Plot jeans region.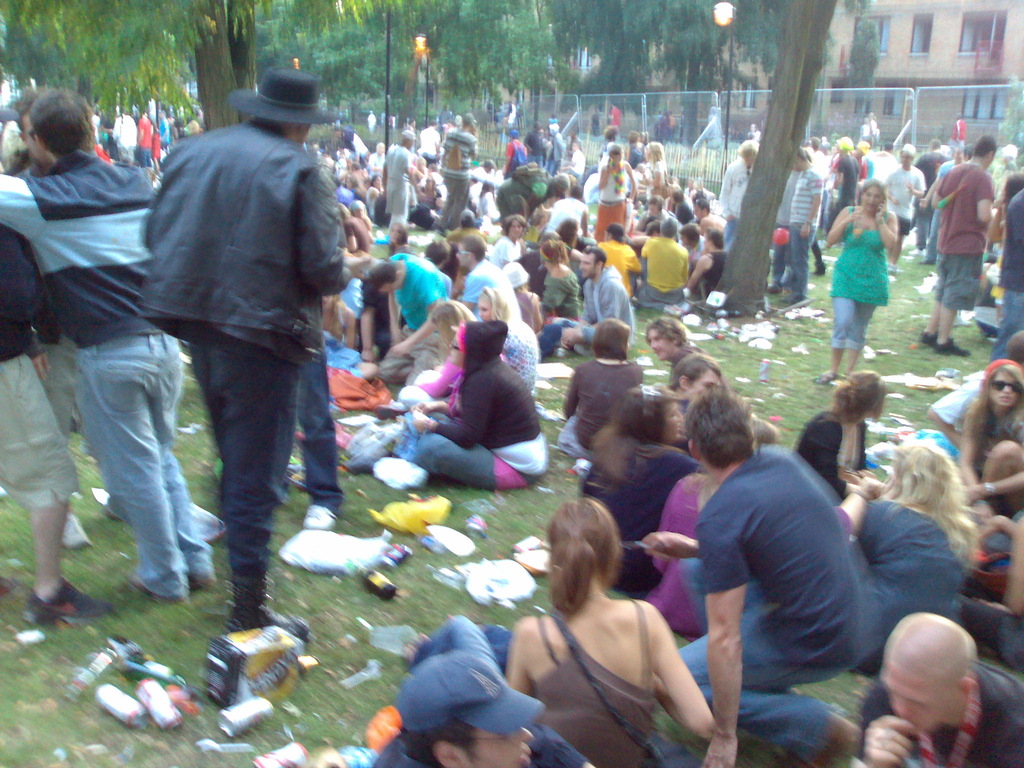
Plotted at (left=997, top=290, right=1023, bottom=355).
